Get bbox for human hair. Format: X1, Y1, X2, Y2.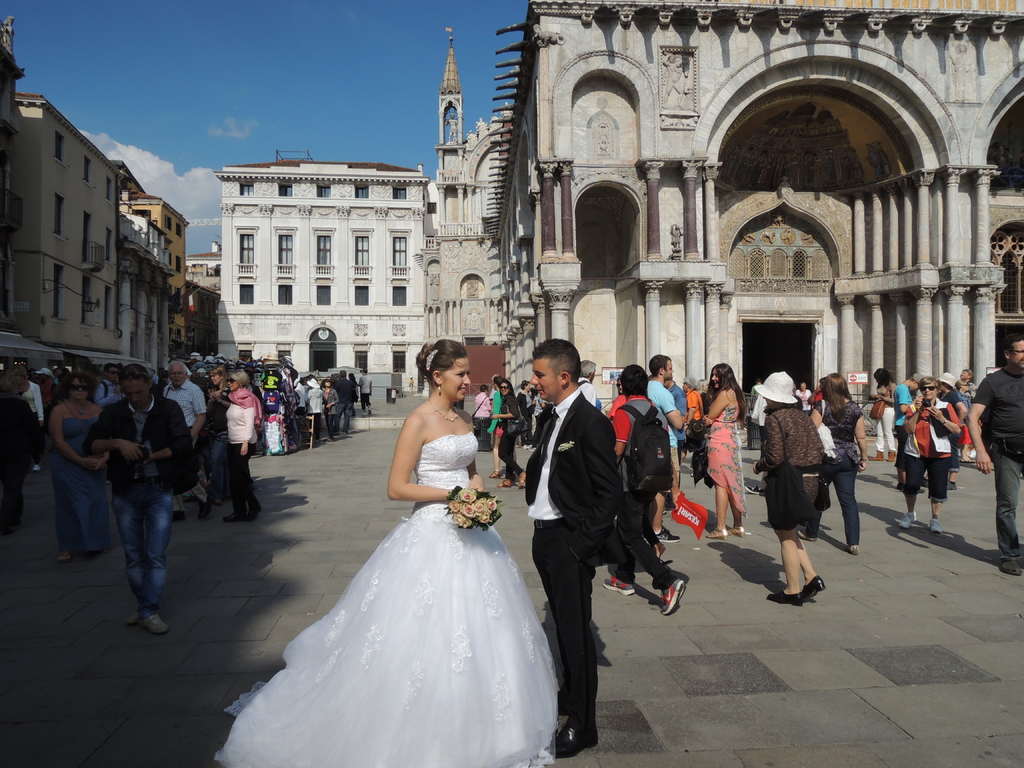
819, 378, 824, 381.
